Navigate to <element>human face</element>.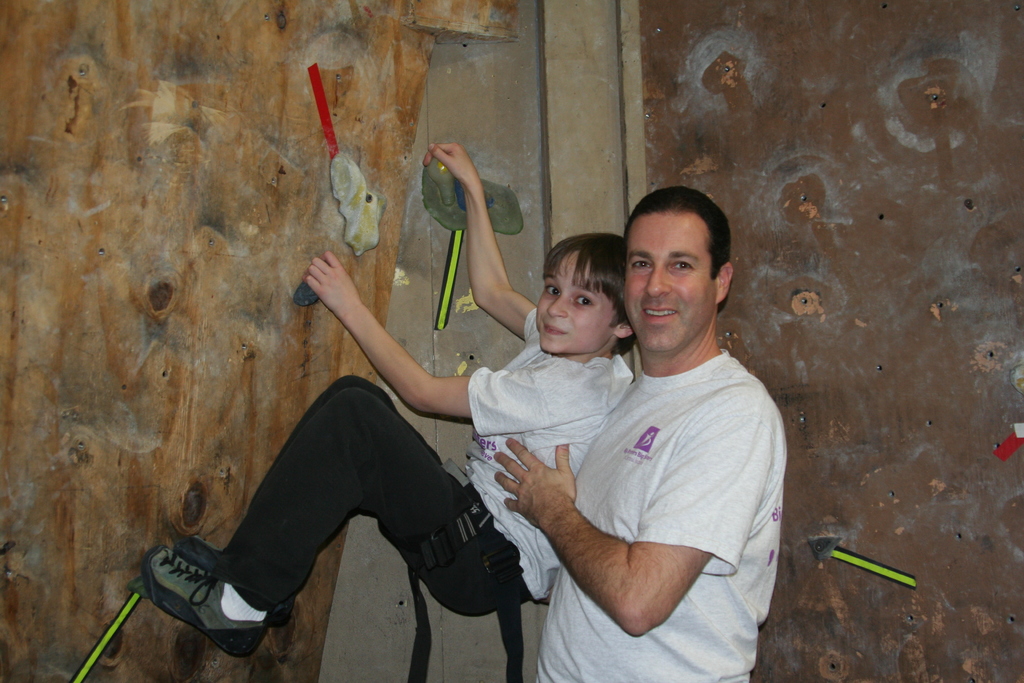
Navigation target: [536, 247, 621, 356].
